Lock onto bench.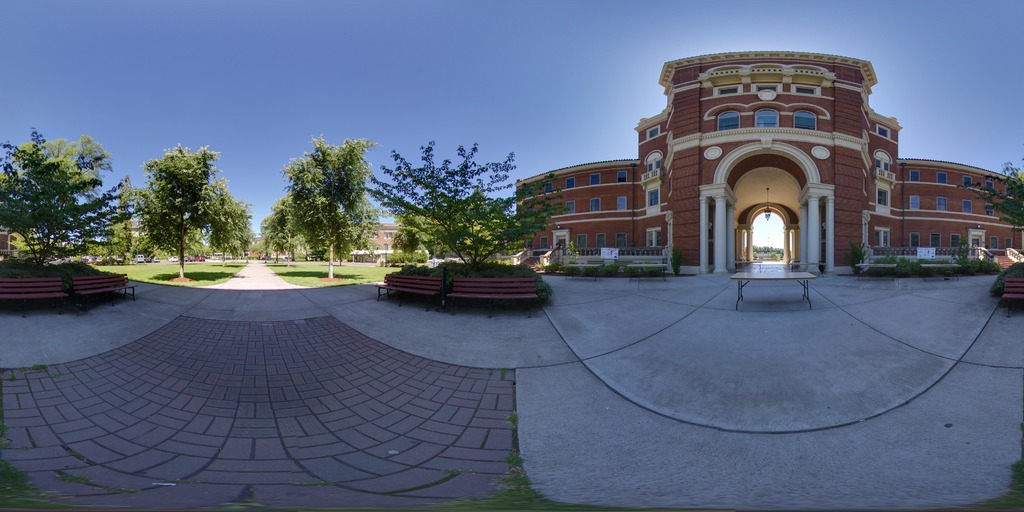
Locked: bbox=[1001, 284, 1023, 311].
